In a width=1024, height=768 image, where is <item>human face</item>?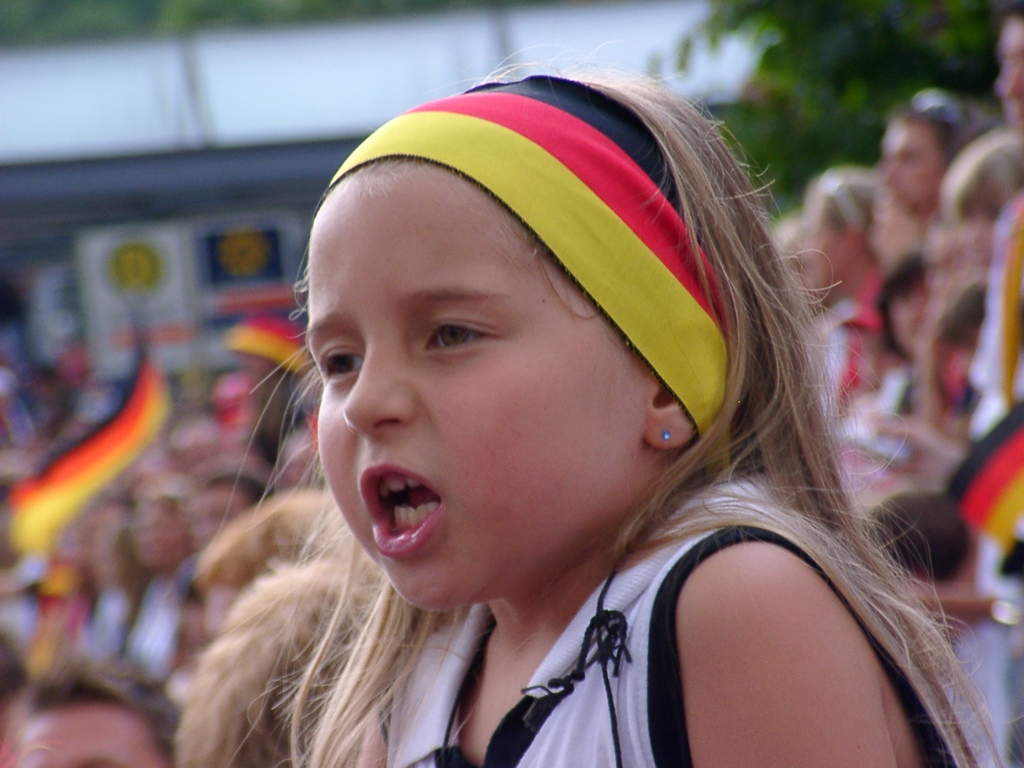
region(885, 116, 945, 214).
